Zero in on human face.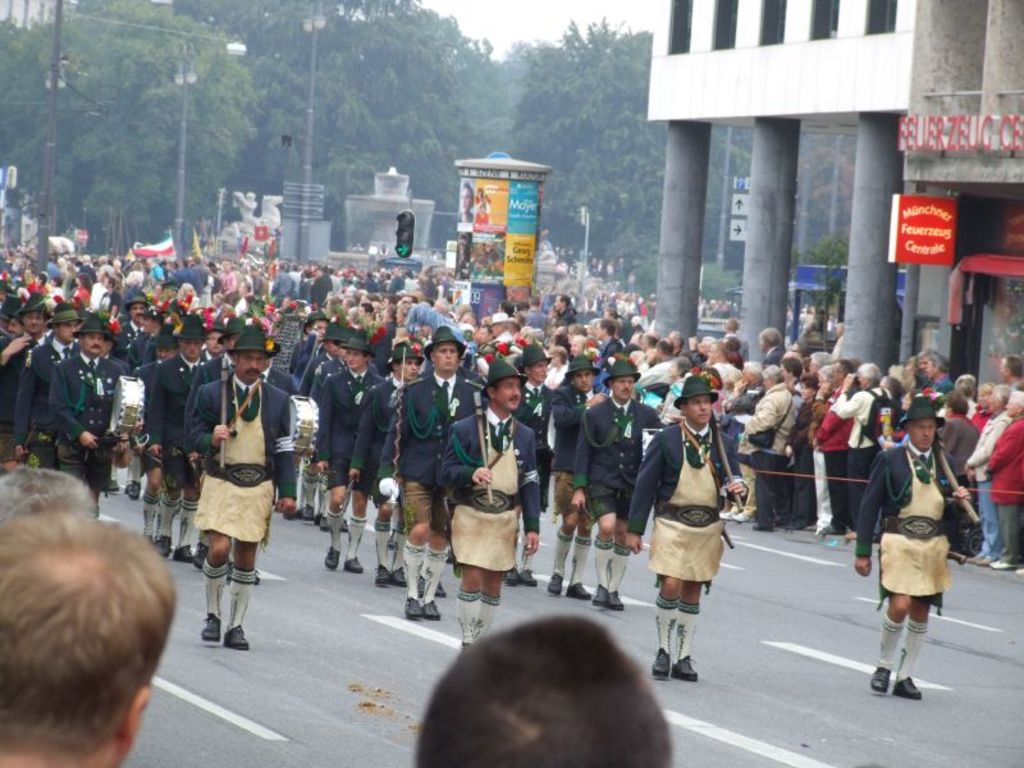
Zeroed in: region(347, 349, 362, 371).
